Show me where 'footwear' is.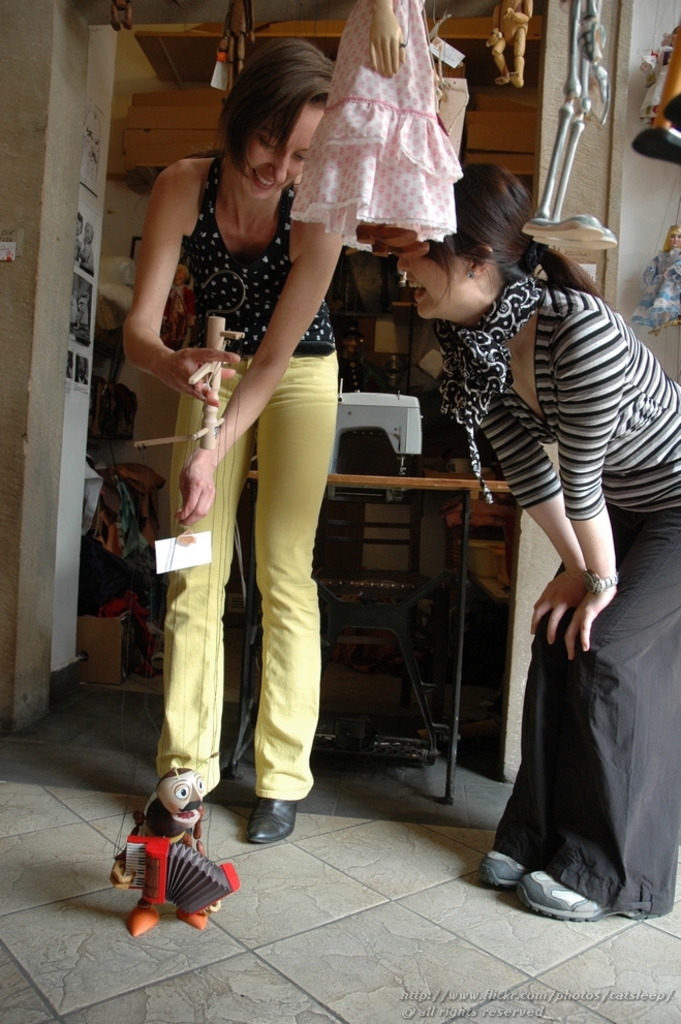
'footwear' is at [476, 841, 629, 923].
